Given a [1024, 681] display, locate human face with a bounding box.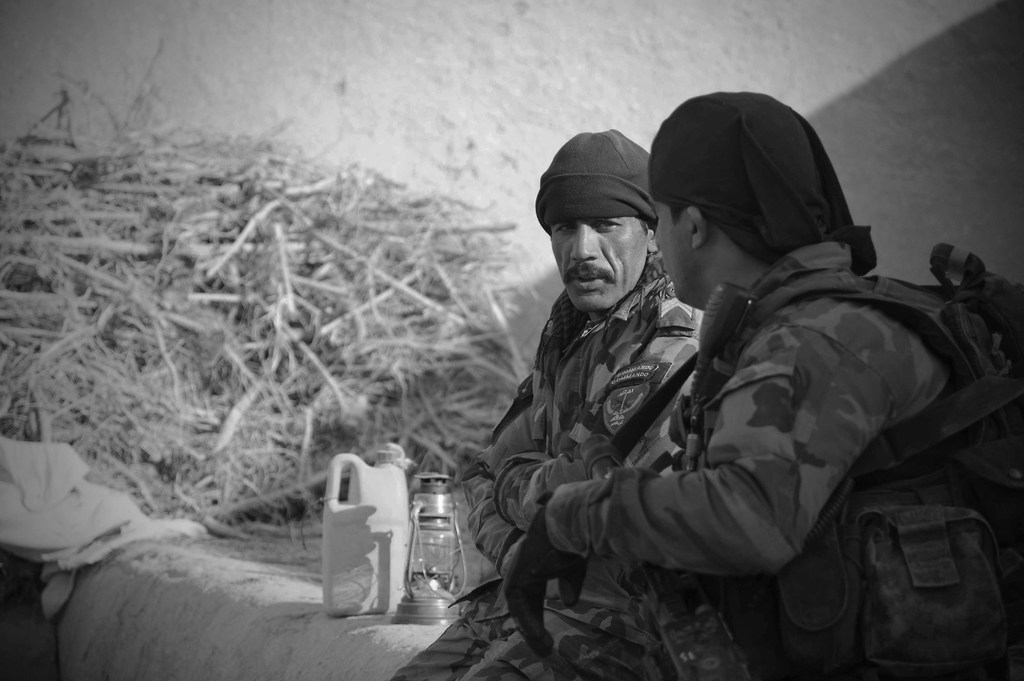
Located: BBox(550, 208, 651, 312).
